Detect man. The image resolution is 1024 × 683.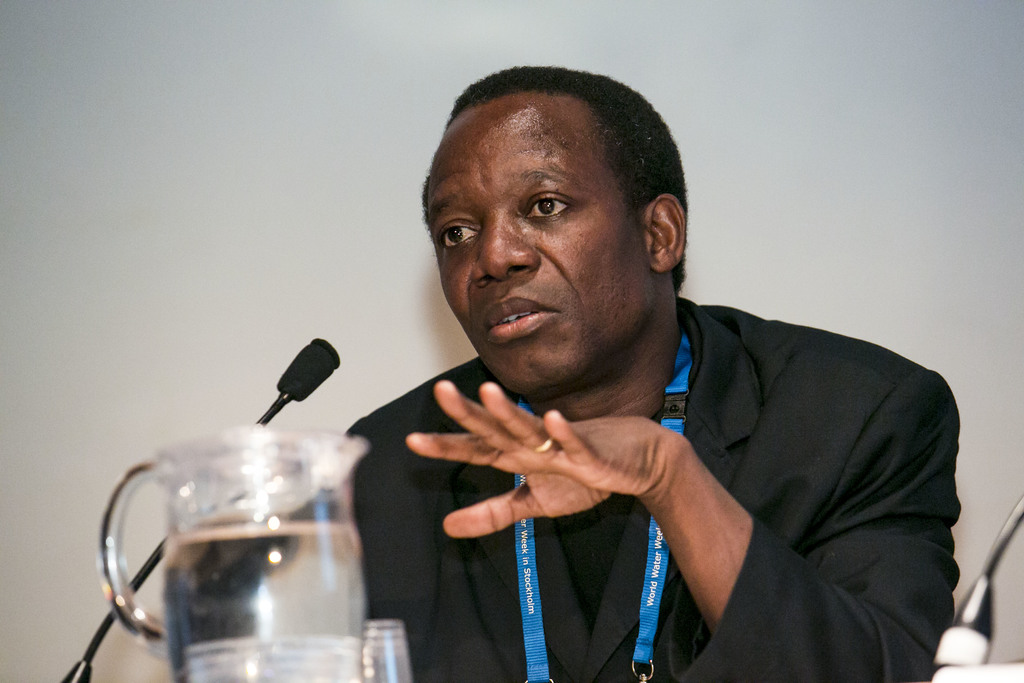
[left=152, top=64, right=969, bottom=680].
